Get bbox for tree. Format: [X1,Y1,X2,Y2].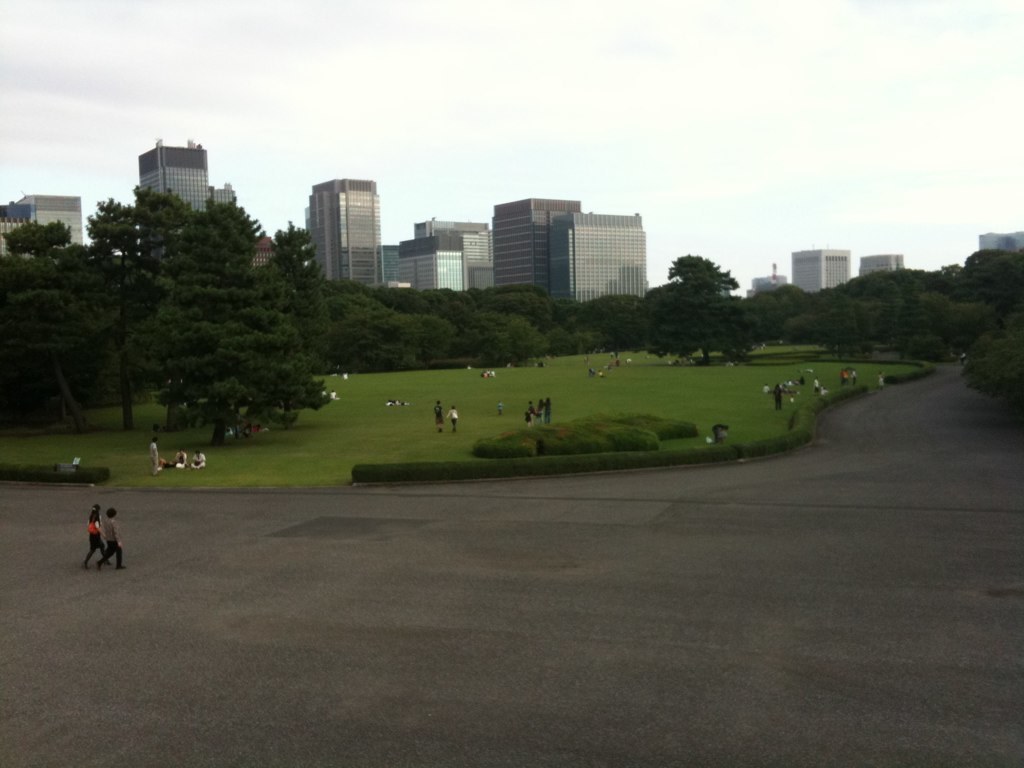
[762,274,812,330].
